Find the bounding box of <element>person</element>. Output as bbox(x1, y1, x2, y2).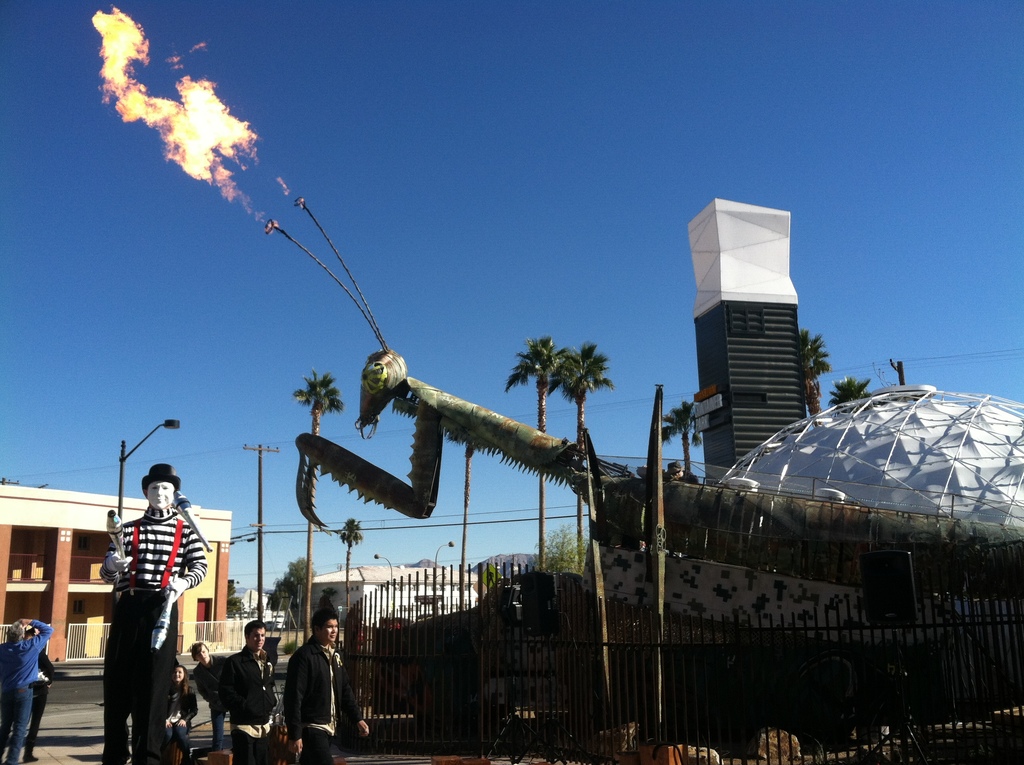
bbox(93, 458, 193, 750).
